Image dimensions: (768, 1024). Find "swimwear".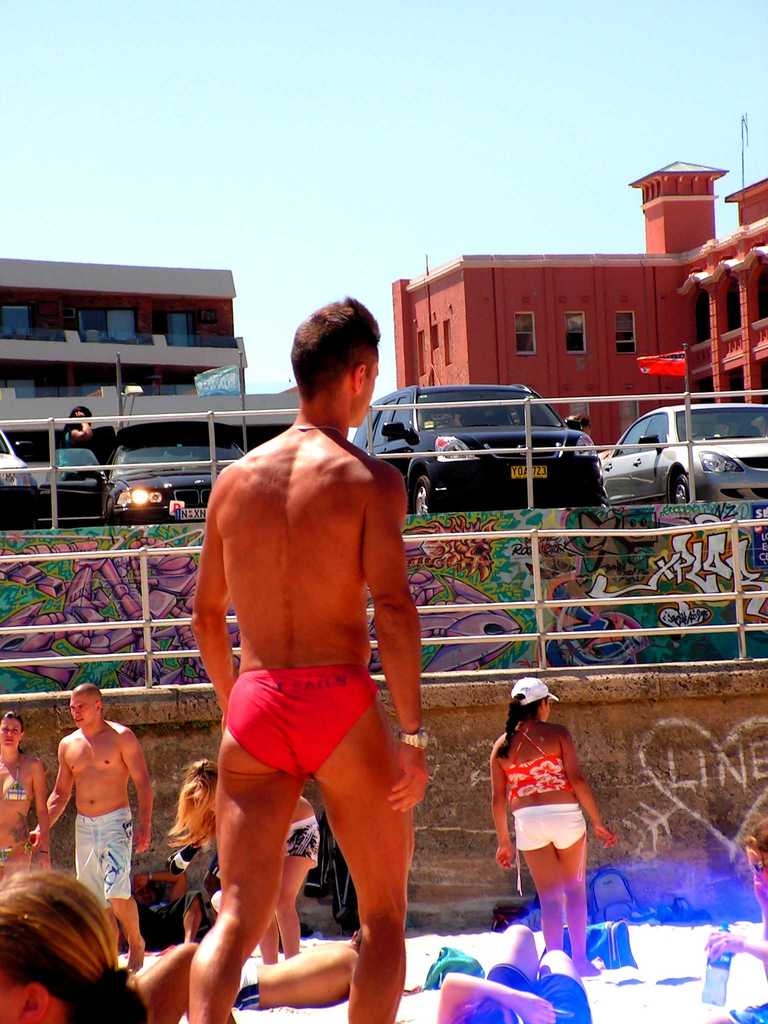
region(502, 723, 572, 805).
